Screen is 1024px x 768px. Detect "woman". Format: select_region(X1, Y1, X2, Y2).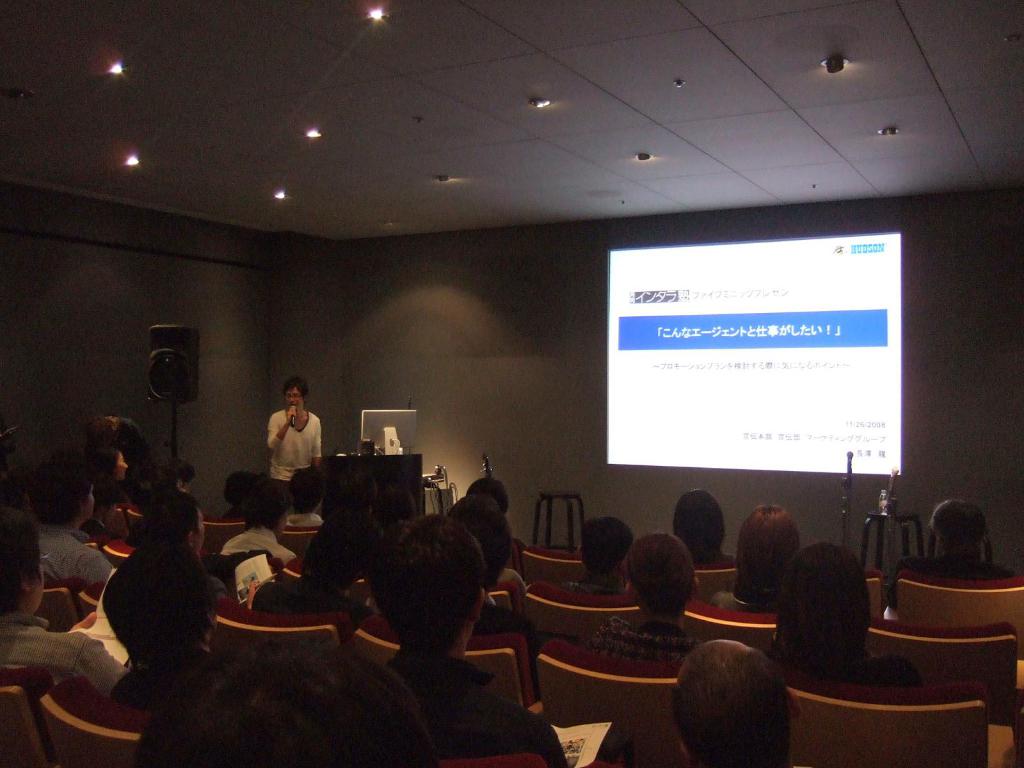
select_region(268, 371, 323, 482).
